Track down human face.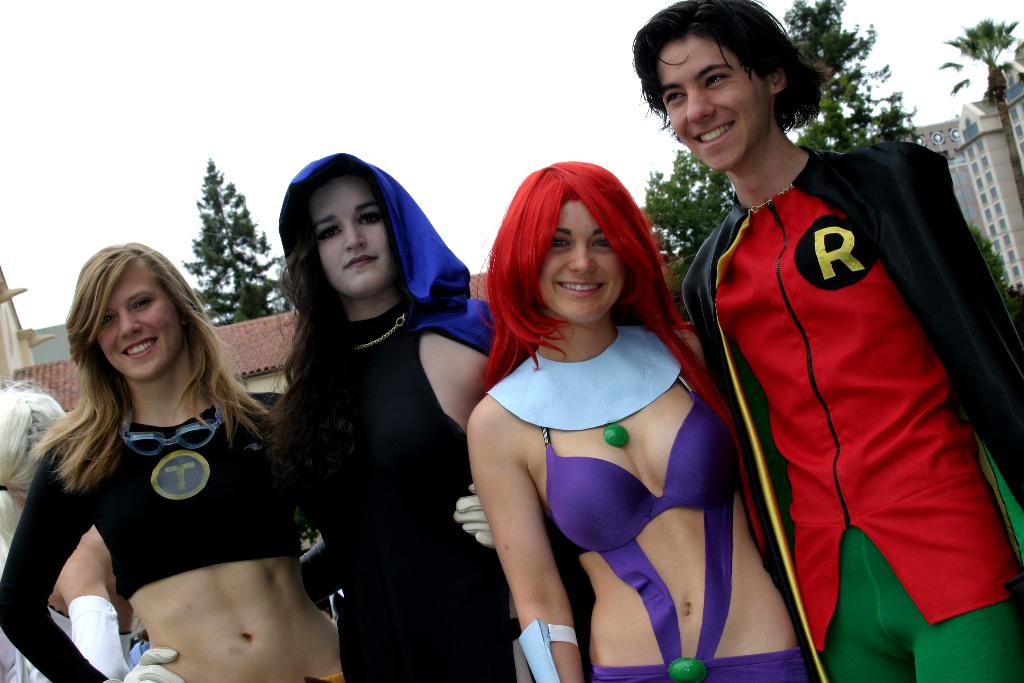
Tracked to (x1=655, y1=35, x2=769, y2=176).
